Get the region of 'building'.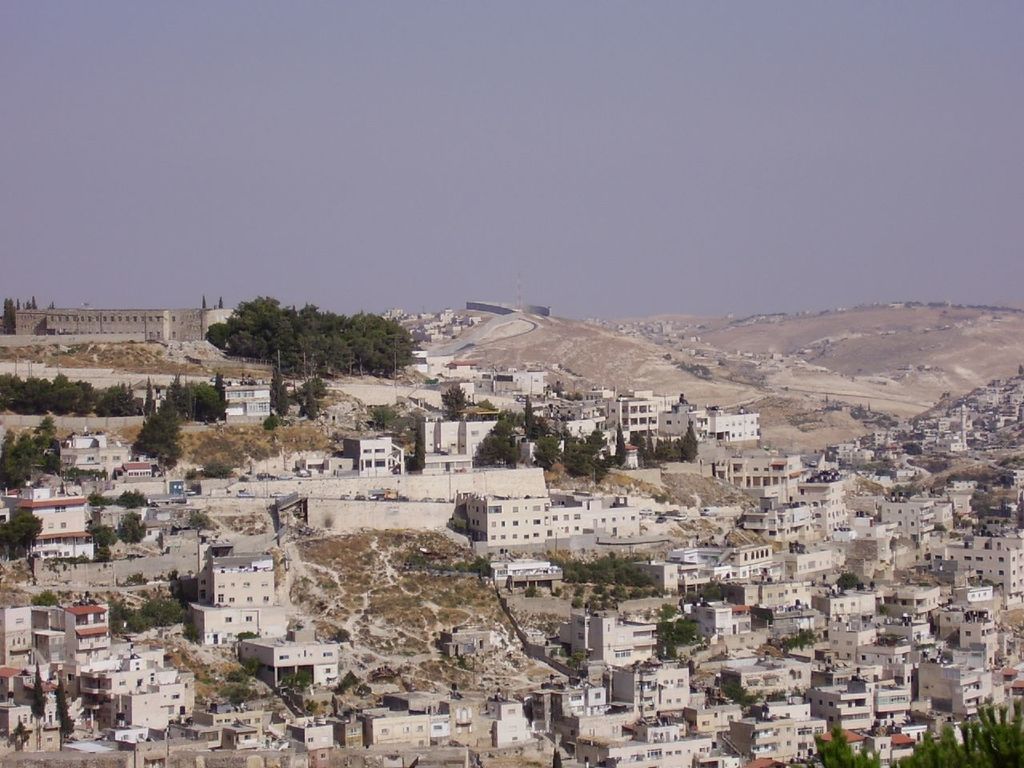
region(411, 418, 513, 472).
